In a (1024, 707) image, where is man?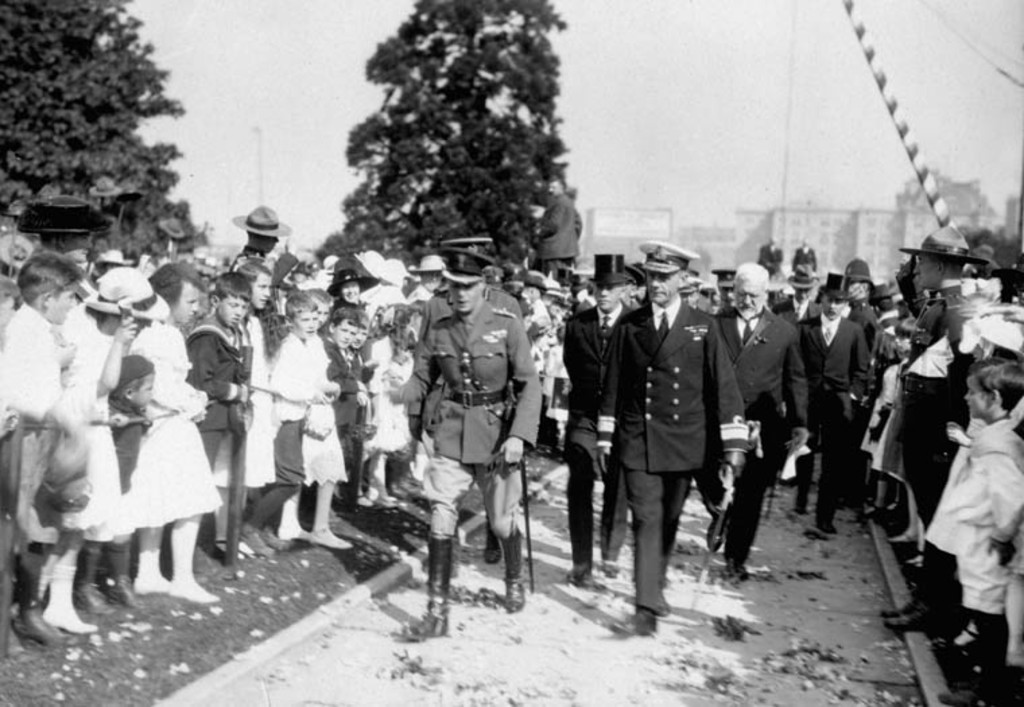
x1=714, y1=261, x2=738, y2=321.
